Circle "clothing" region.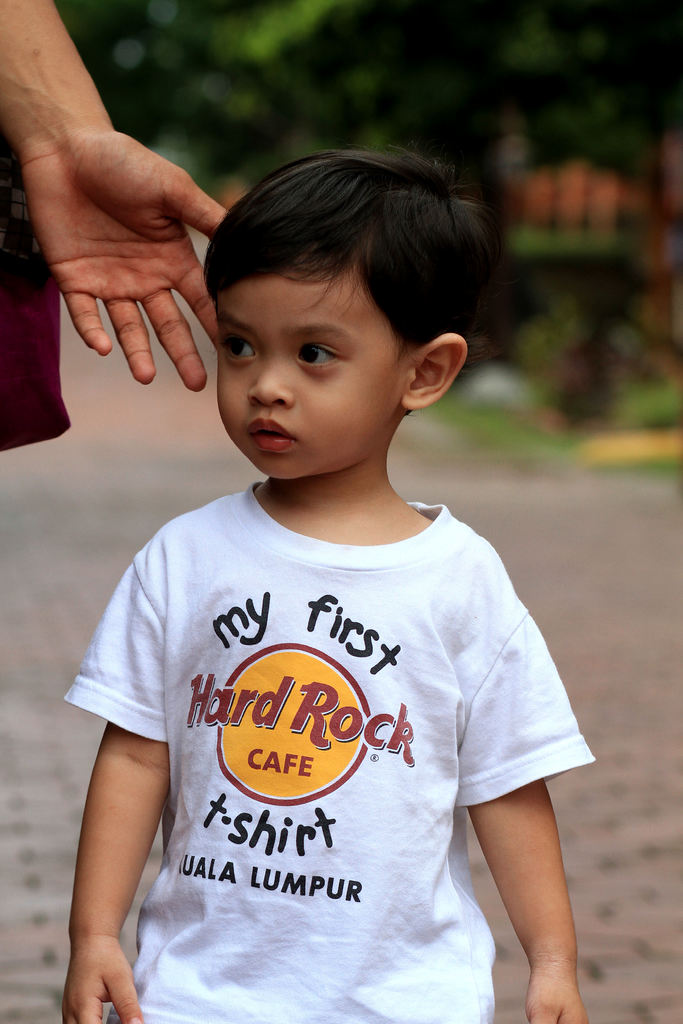
Region: [62,481,602,1023].
